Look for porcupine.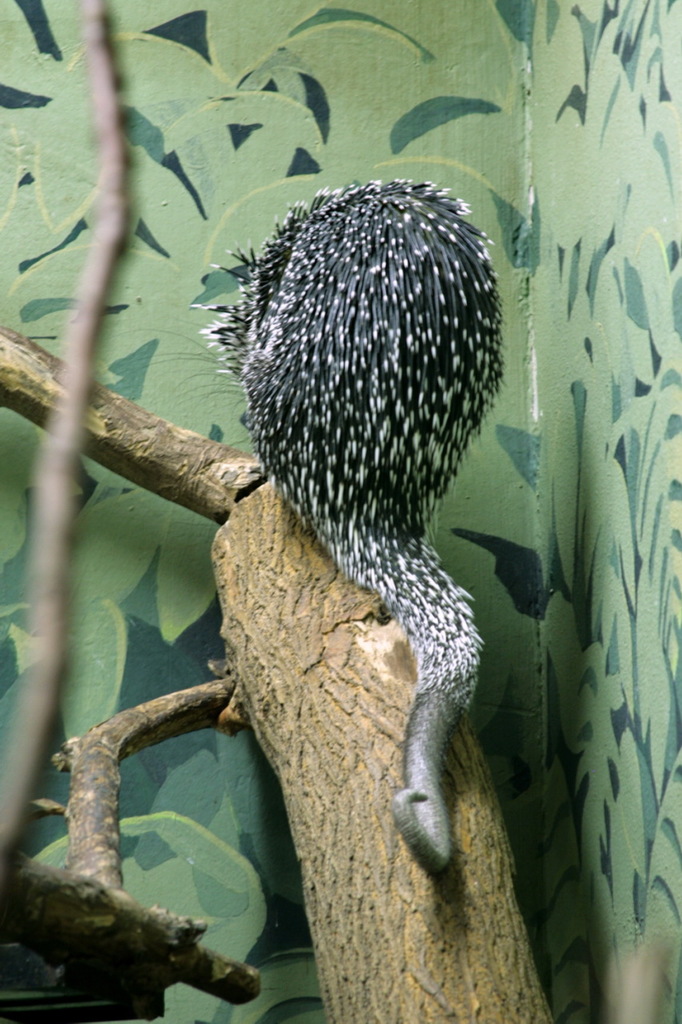
Found: box(179, 180, 560, 970).
